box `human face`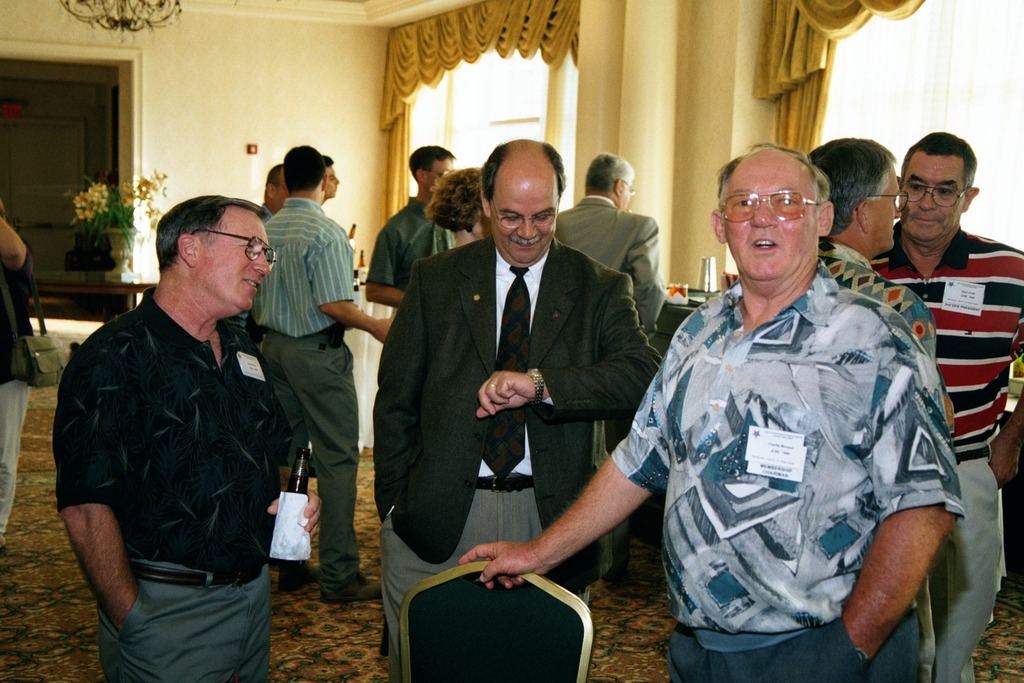
323,154,338,205
